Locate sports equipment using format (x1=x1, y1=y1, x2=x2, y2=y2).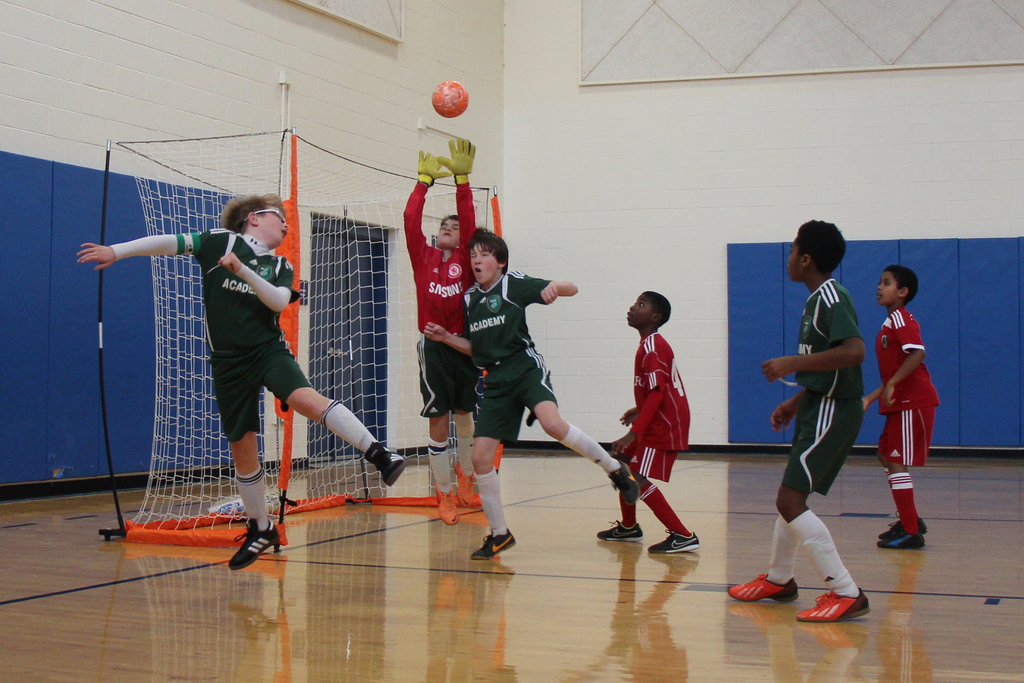
(x1=353, y1=440, x2=401, y2=482).
